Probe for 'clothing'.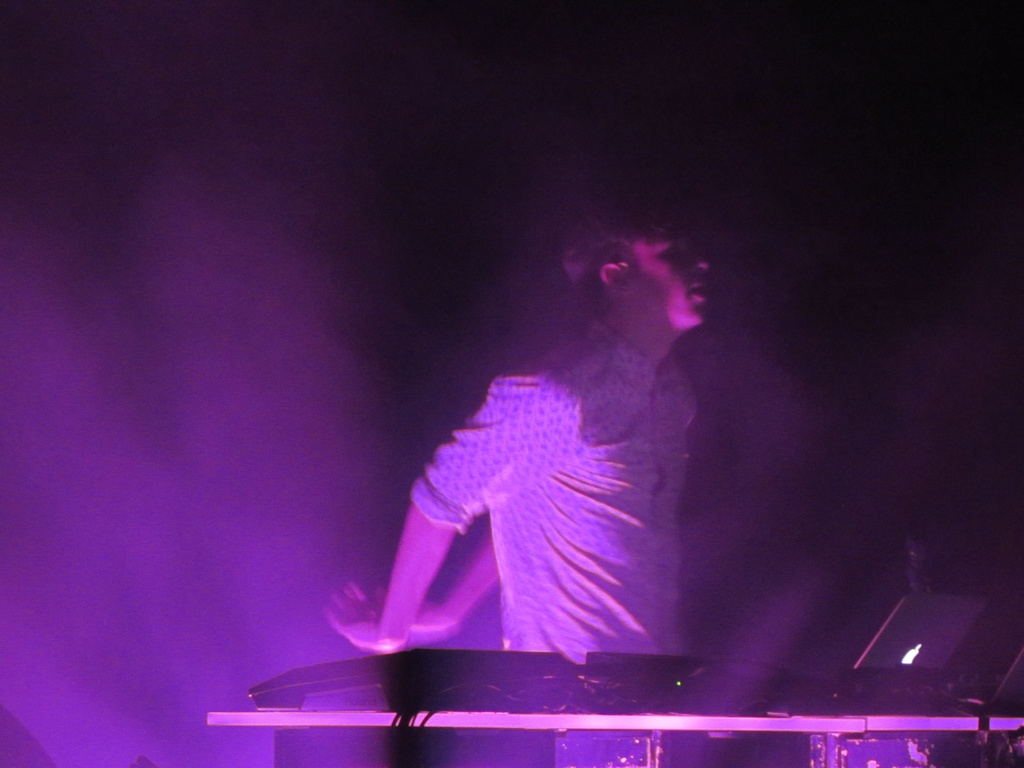
Probe result: (398, 306, 693, 767).
